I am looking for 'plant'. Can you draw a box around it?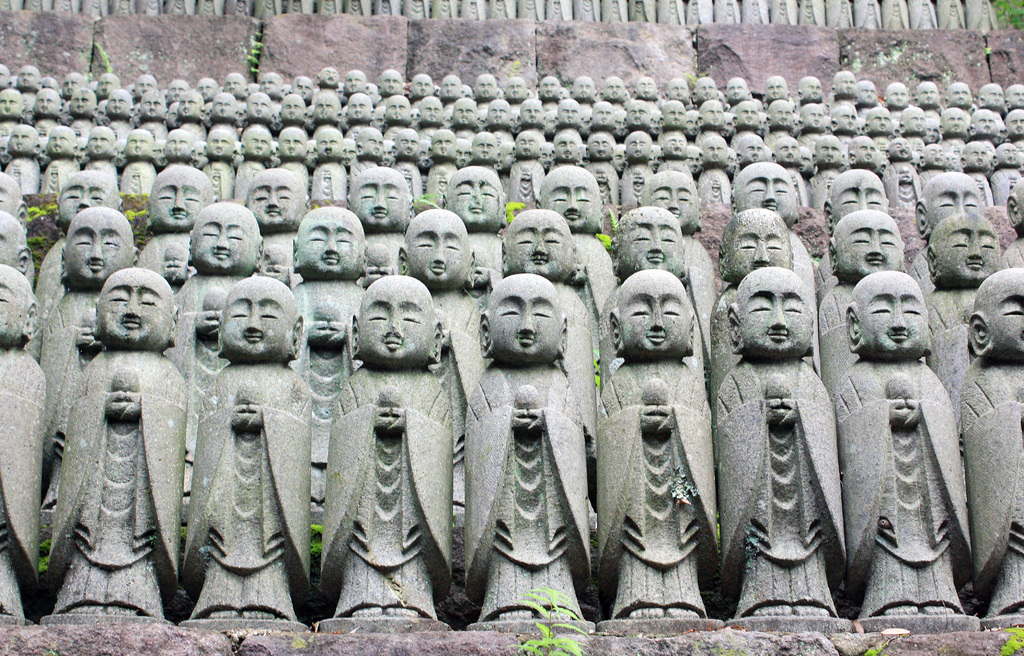
Sure, the bounding box is pyautogui.locateOnScreen(996, 619, 1023, 655).
